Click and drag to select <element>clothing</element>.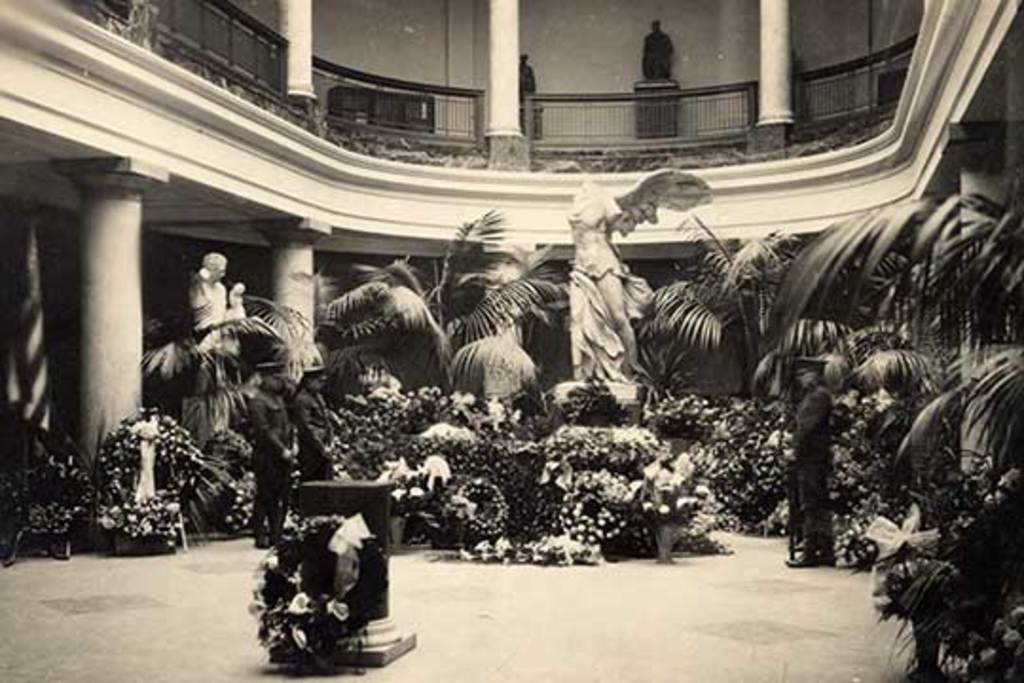
Selection: <box>791,379,834,554</box>.
